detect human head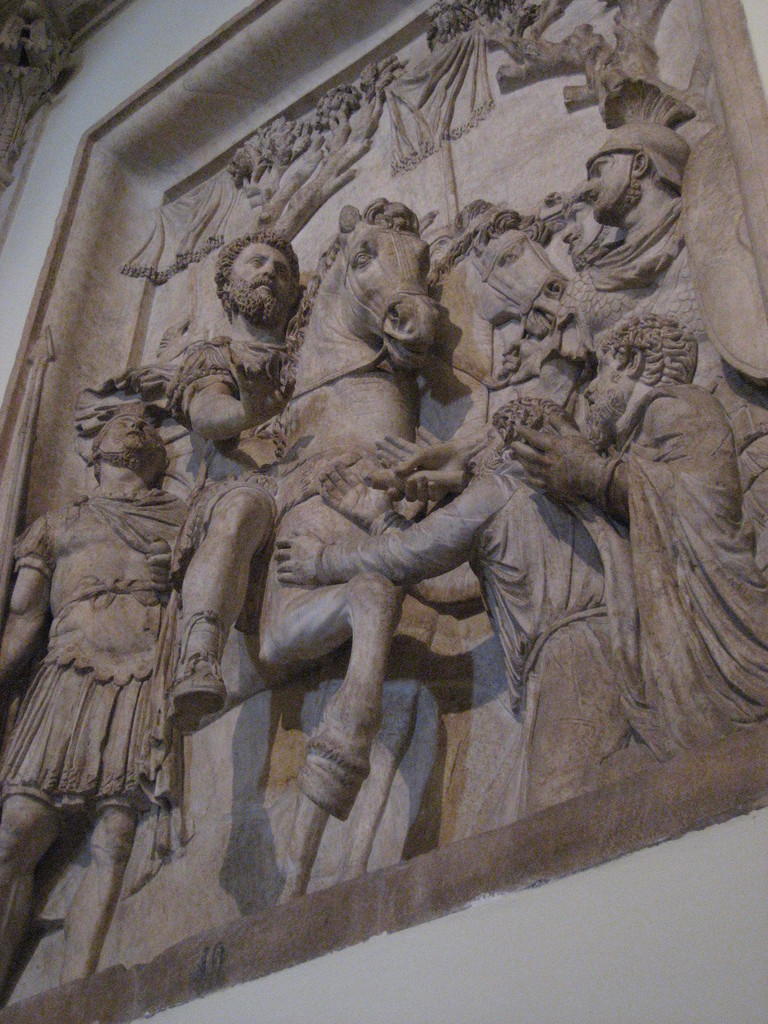
bbox=(464, 399, 569, 483)
